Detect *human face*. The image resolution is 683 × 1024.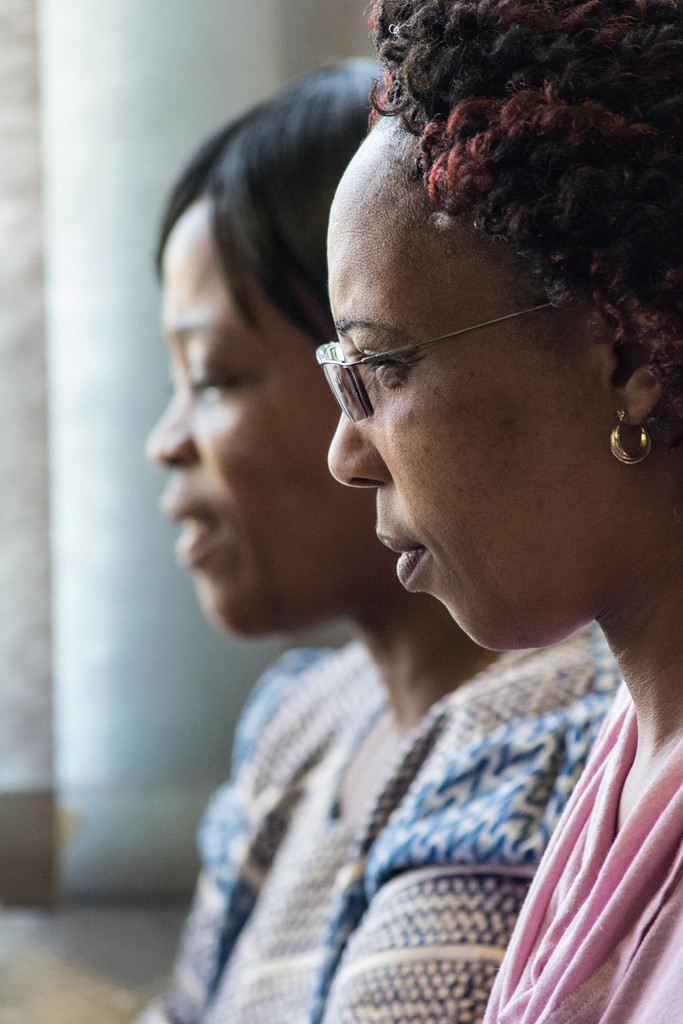
(left=331, top=106, right=616, bottom=655).
